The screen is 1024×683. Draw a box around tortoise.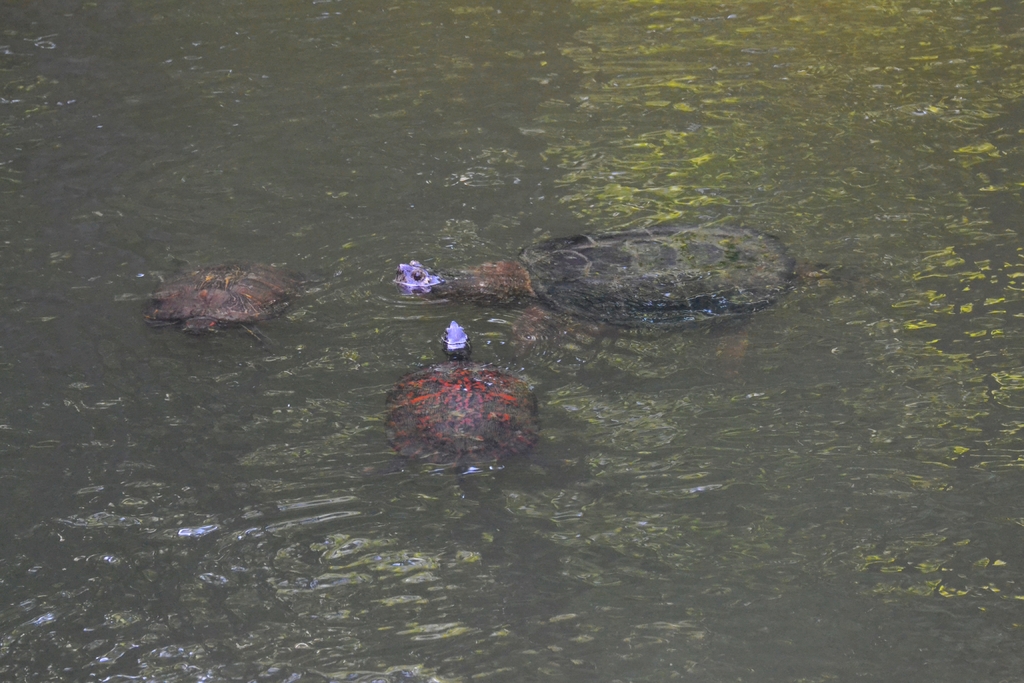
(x1=385, y1=329, x2=554, y2=478).
